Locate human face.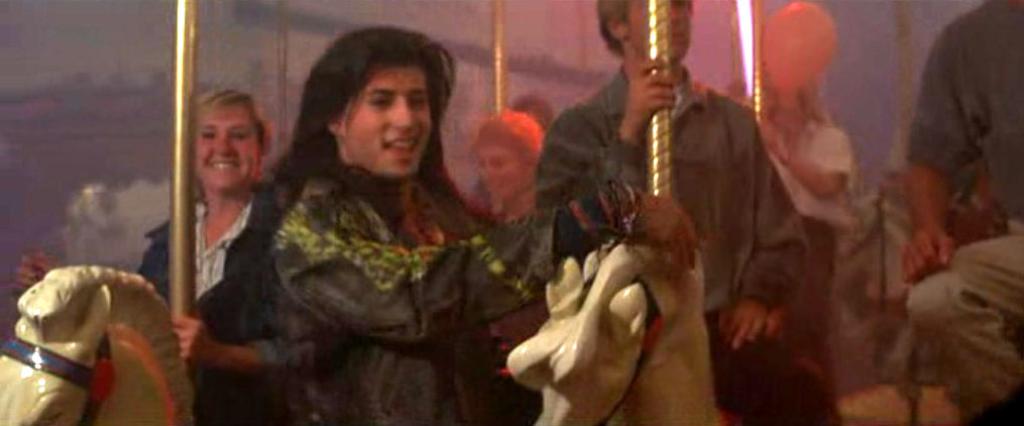
Bounding box: BBox(193, 103, 257, 191).
